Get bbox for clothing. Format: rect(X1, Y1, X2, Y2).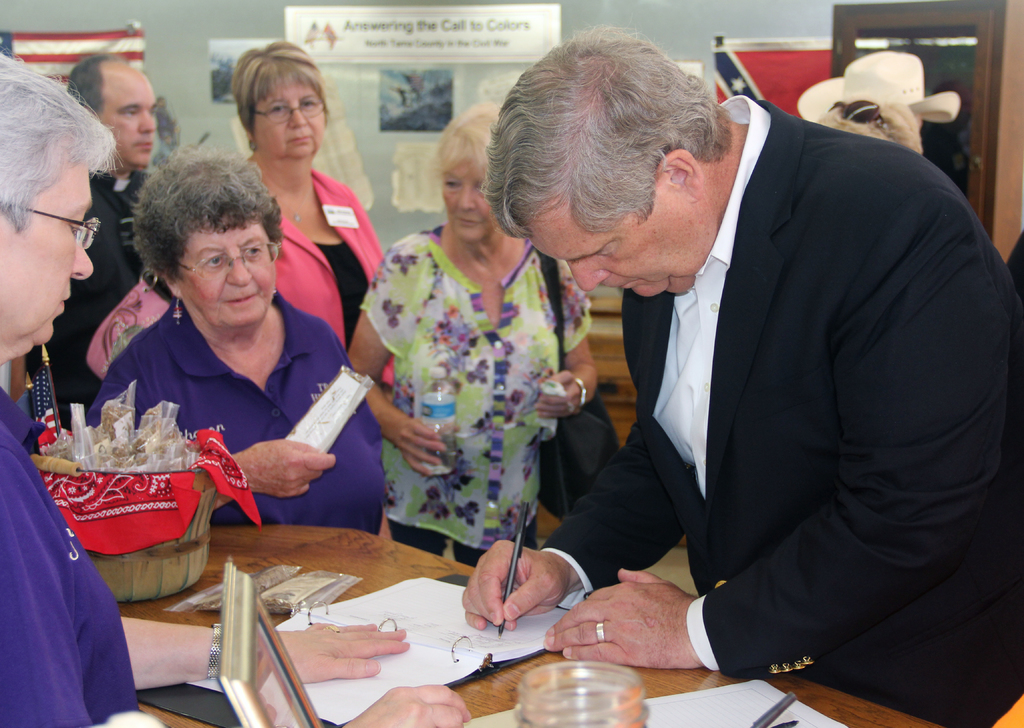
rect(56, 163, 162, 433).
